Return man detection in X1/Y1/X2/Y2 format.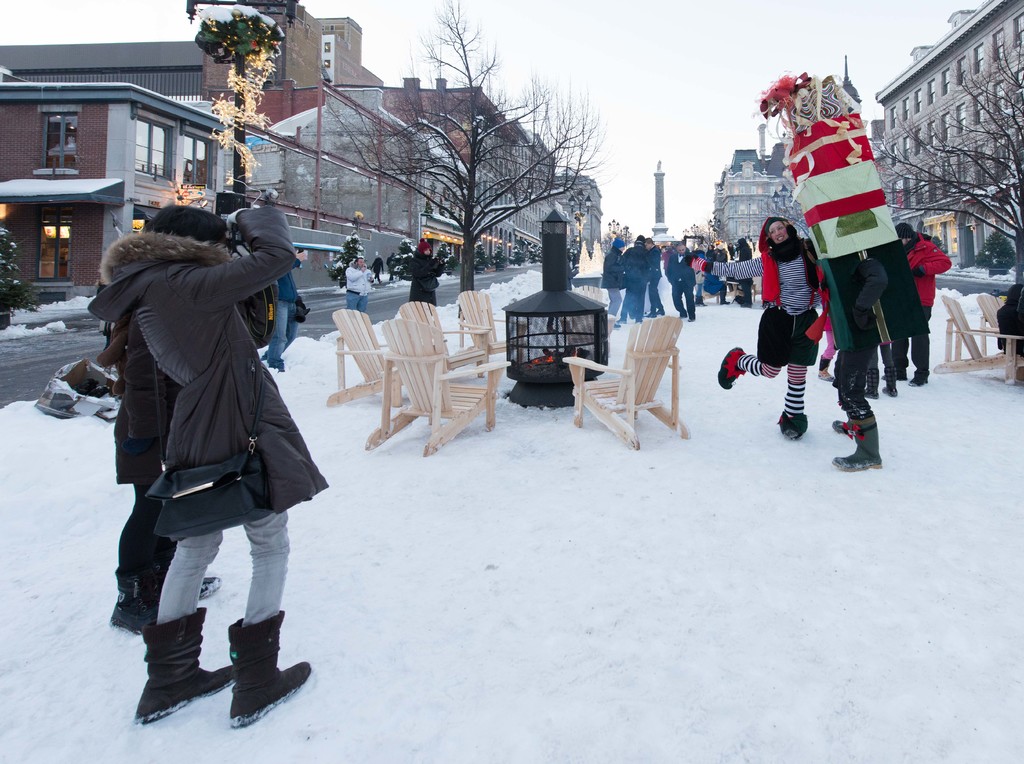
886/219/954/384.
